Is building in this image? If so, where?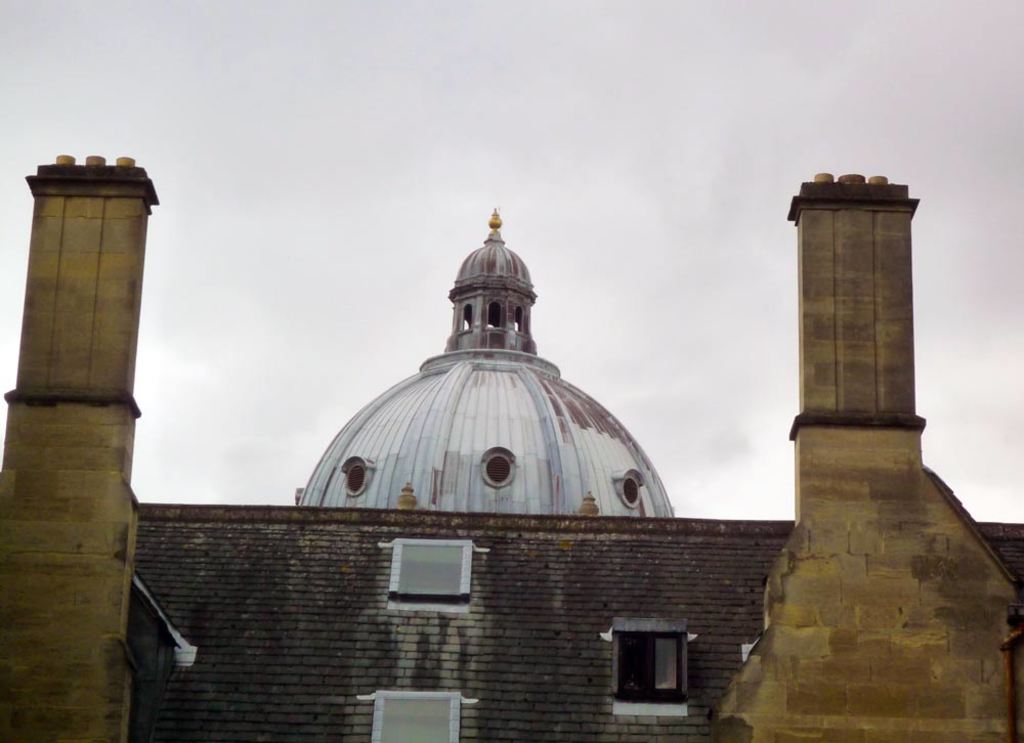
Yes, at region(0, 146, 1023, 742).
